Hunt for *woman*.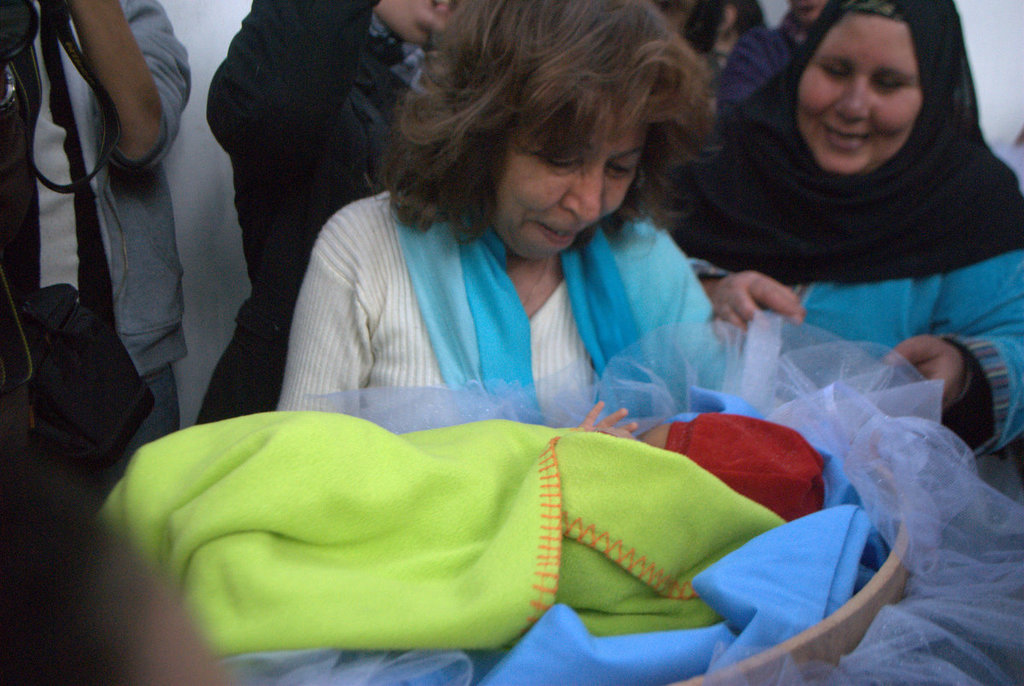
Hunted down at x1=277 y1=0 x2=722 y2=439.
